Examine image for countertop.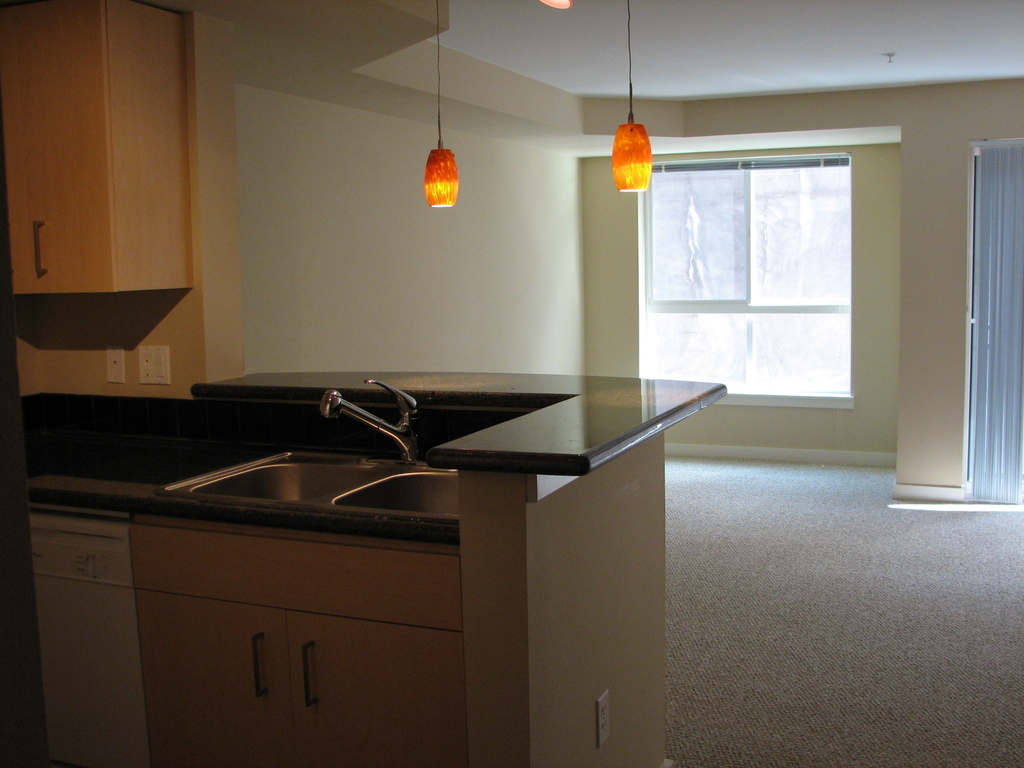
Examination result: {"left": 21, "top": 426, "right": 461, "bottom": 543}.
